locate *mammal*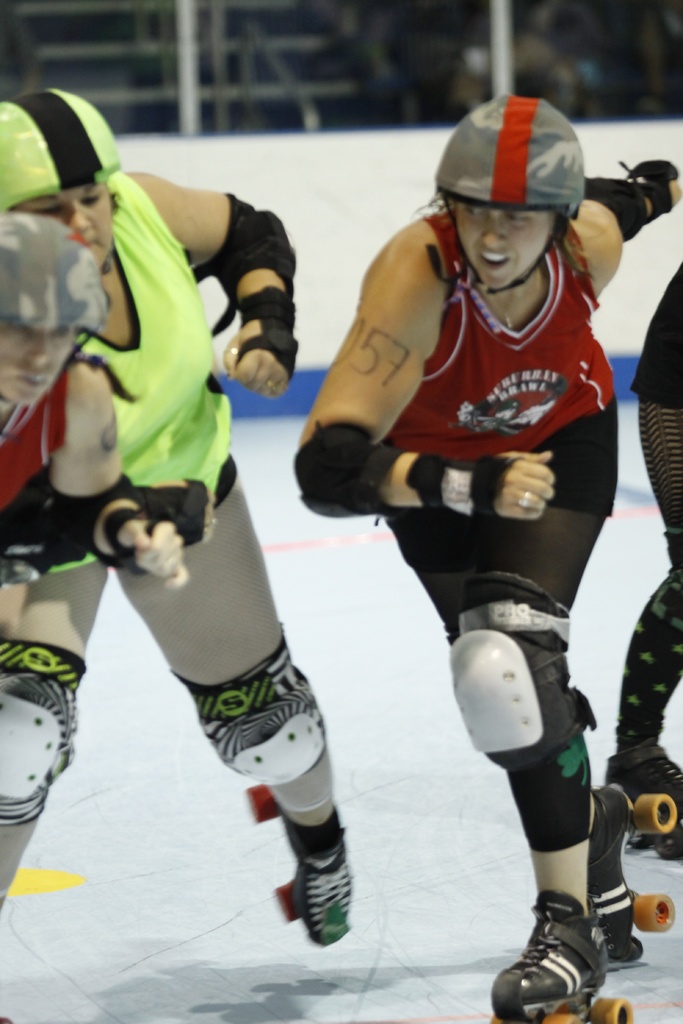
locate(0, 87, 295, 1019)
